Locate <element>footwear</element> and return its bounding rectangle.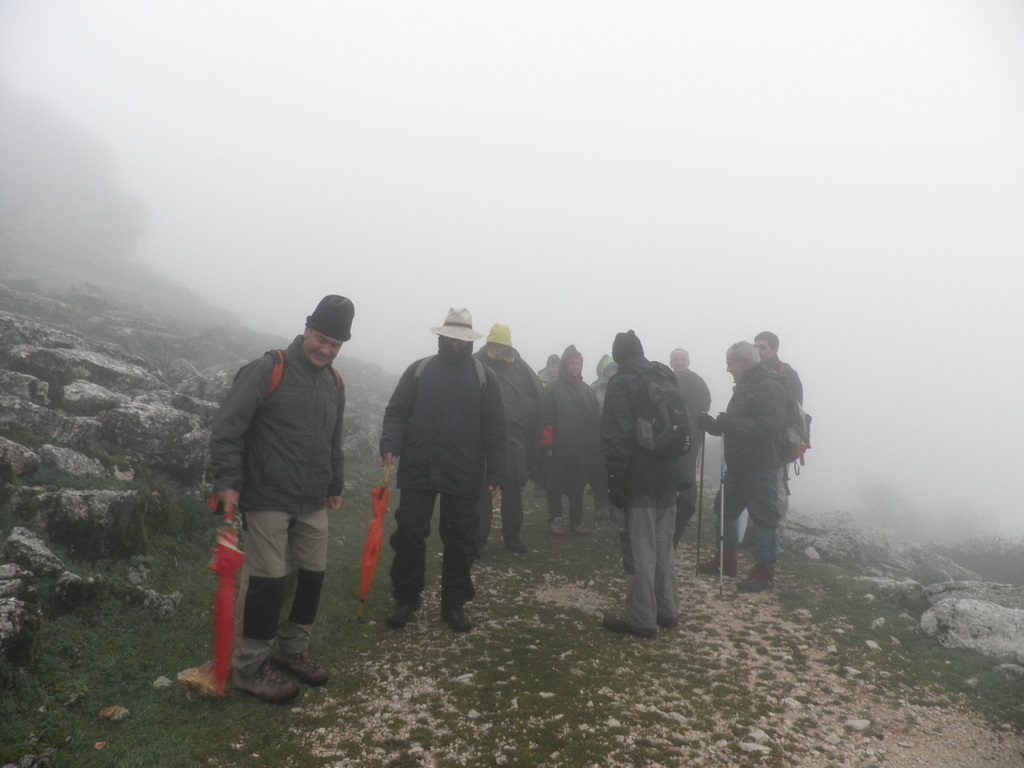
pyautogui.locateOnScreen(599, 613, 656, 636).
